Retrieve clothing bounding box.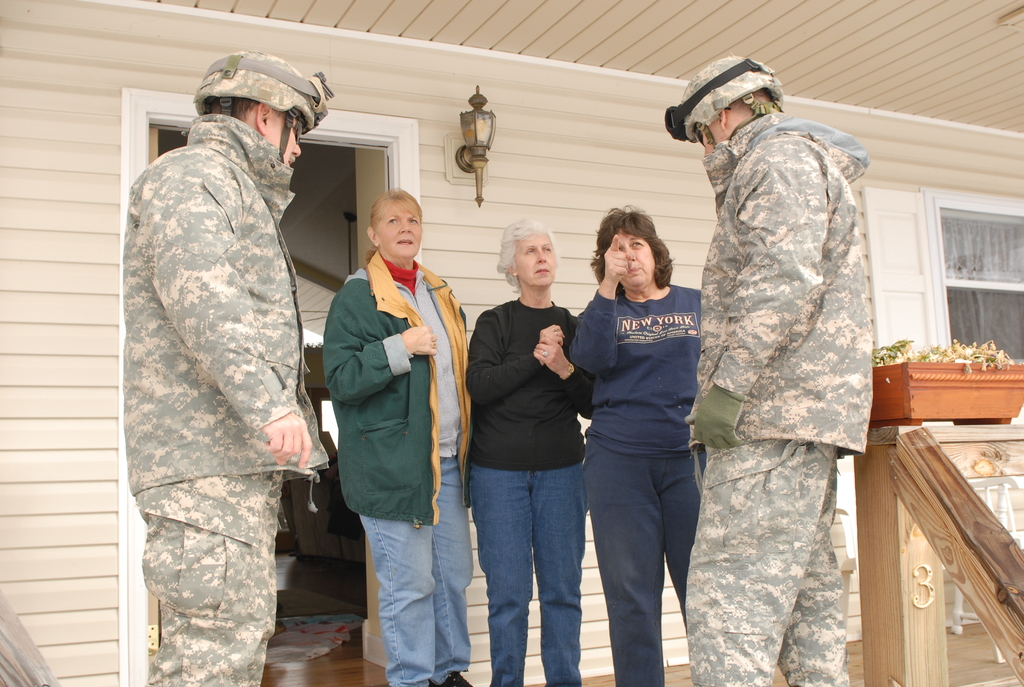
Bounding box: rect(692, 149, 864, 686).
